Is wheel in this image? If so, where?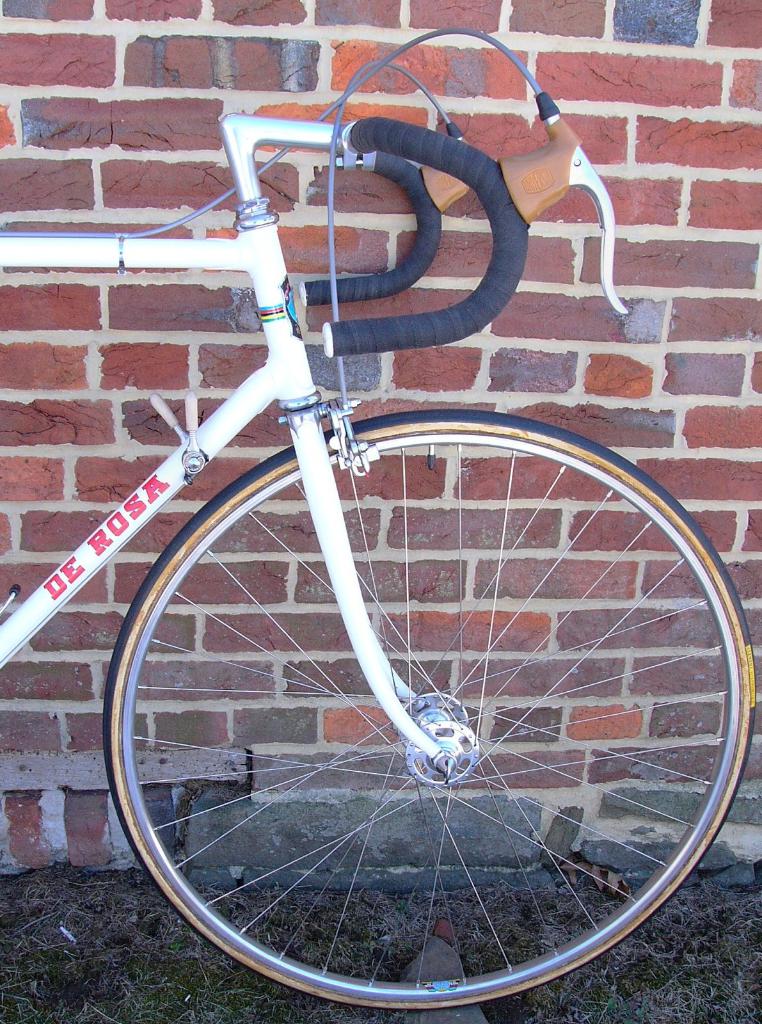
Yes, at (106,400,761,1014).
